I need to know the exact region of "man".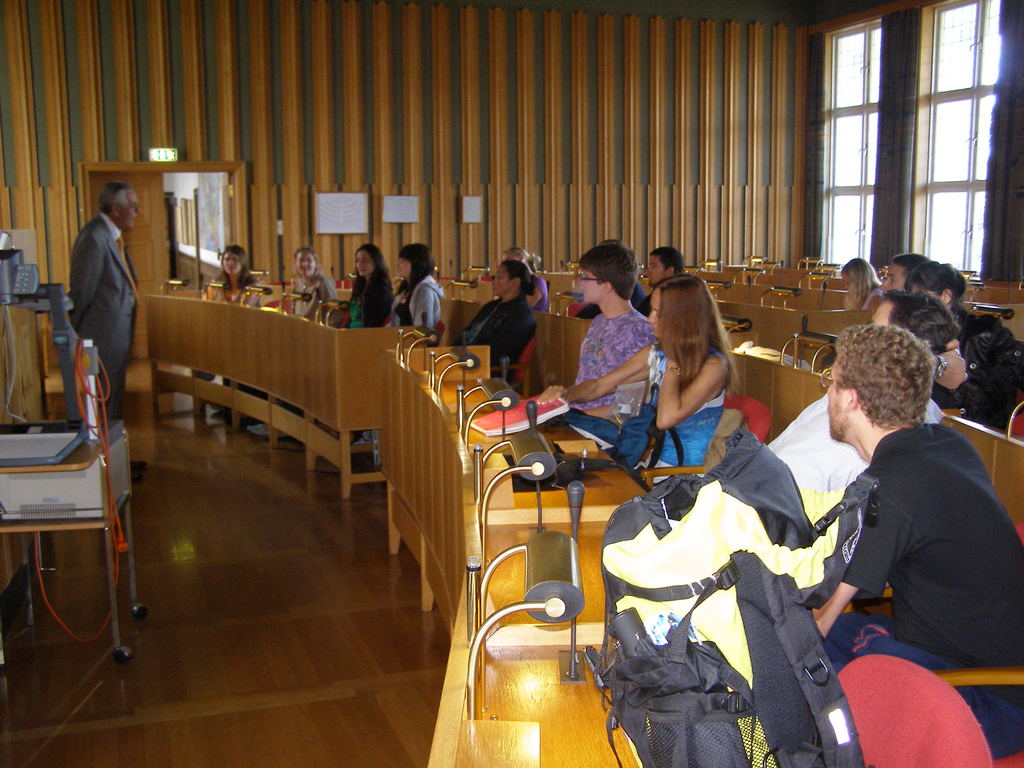
Region: detection(632, 234, 691, 318).
